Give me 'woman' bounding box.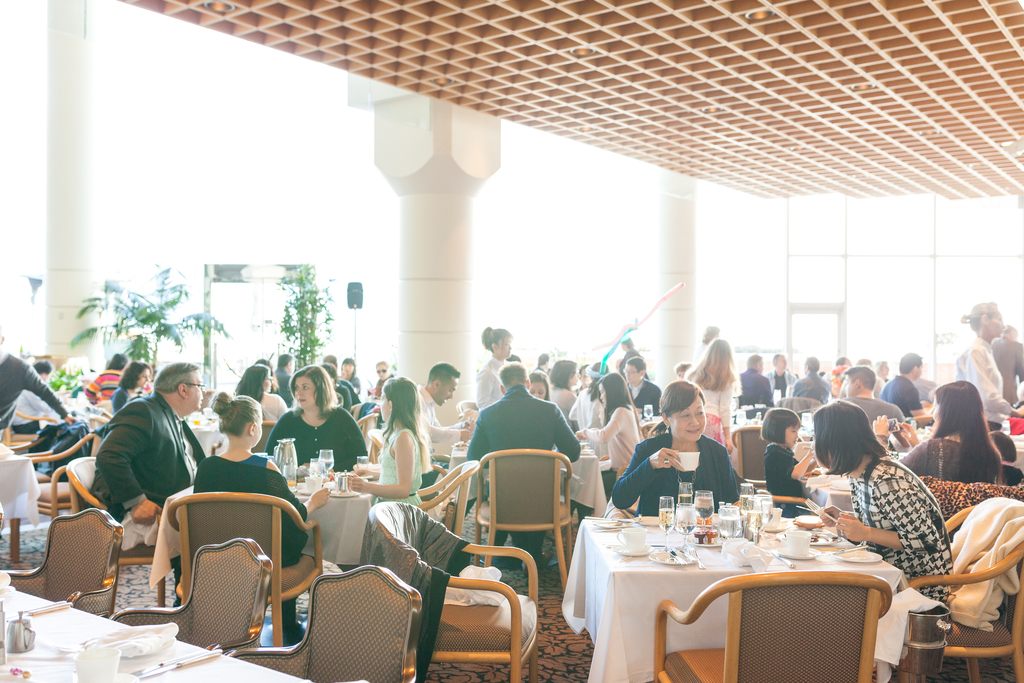
871,377,1001,484.
